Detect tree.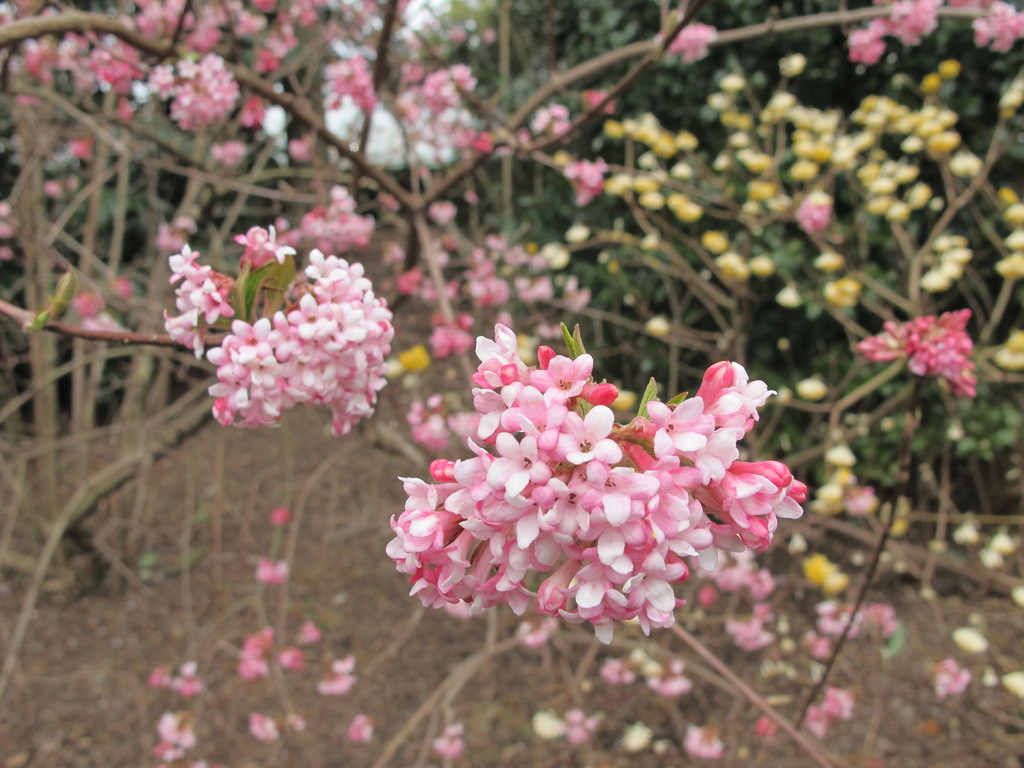
Detected at select_region(13, 12, 1023, 740).
